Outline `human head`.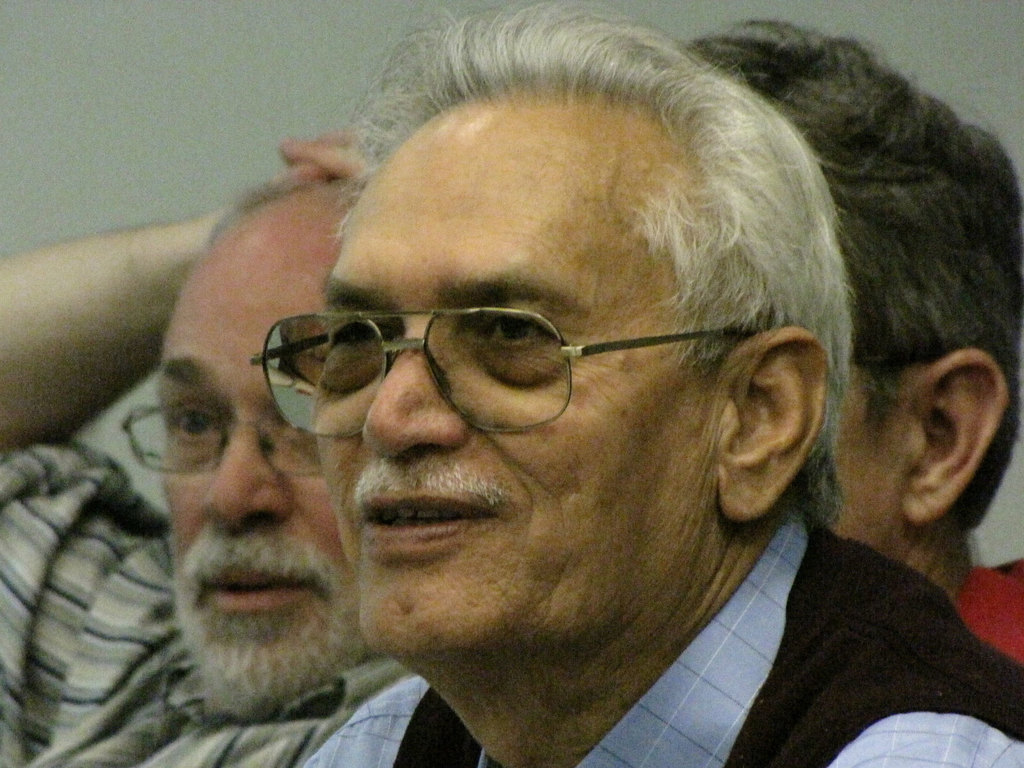
Outline: x1=152 y1=177 x2=362 y2=693.
